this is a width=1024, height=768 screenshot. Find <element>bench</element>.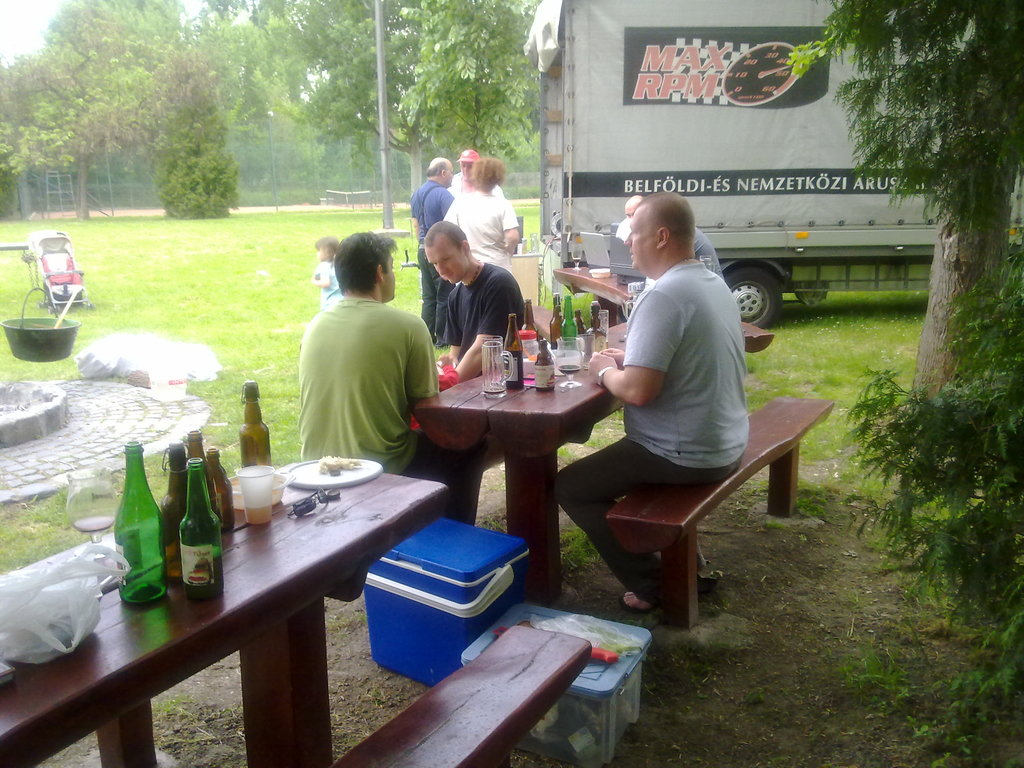
Bounding box: x1=0 y1=461 x2=454 y2=767.
